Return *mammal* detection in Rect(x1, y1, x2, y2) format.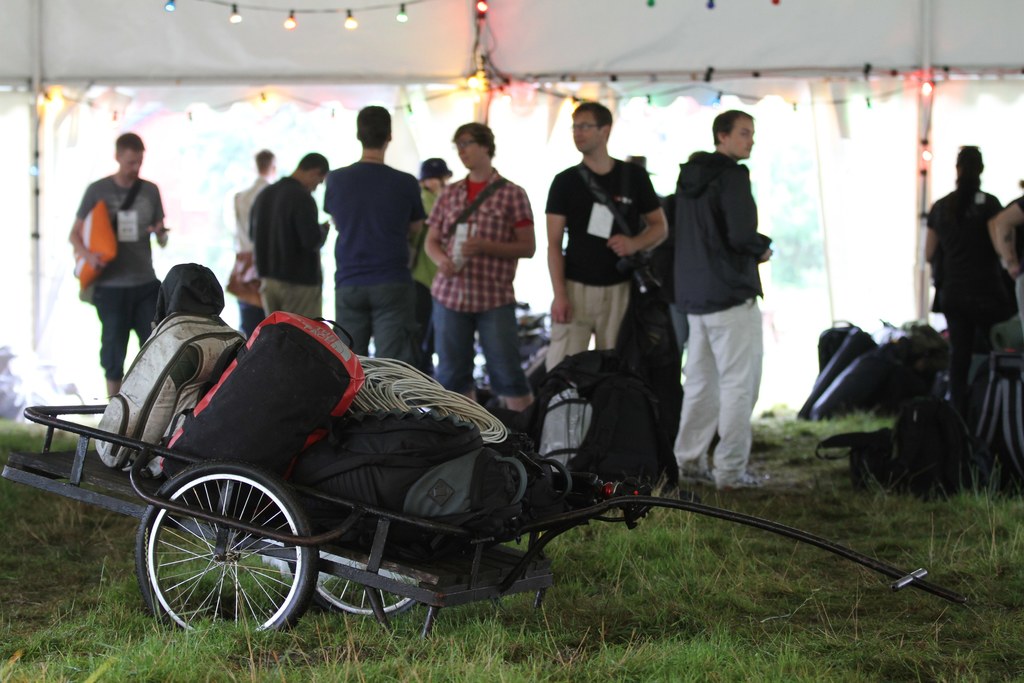
Rect(546, 100, 669, 372).
